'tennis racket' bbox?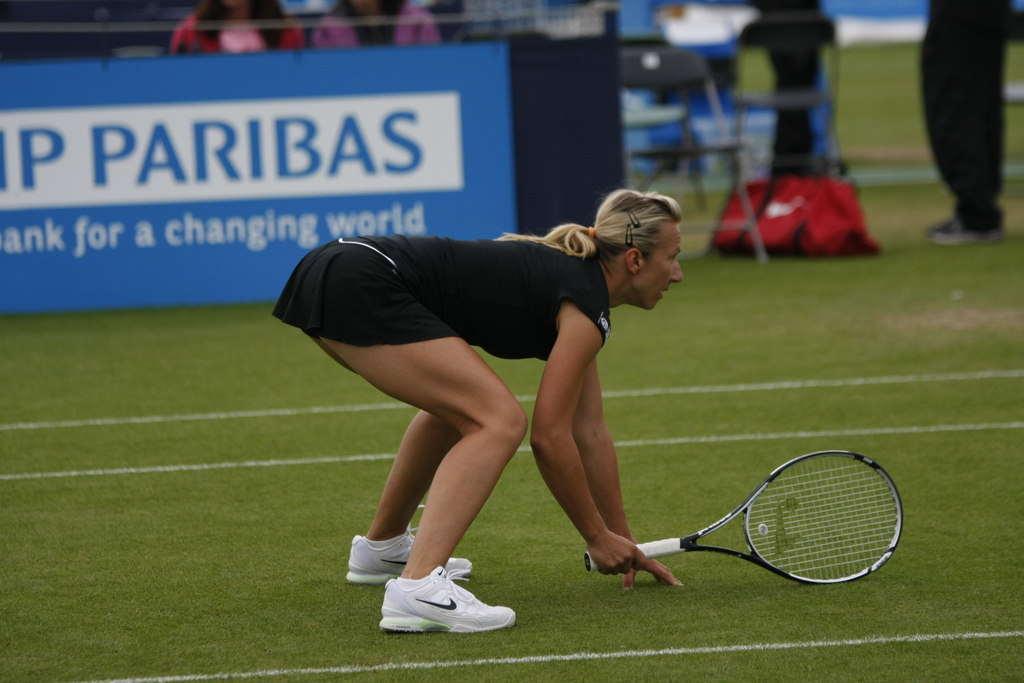
rect(582, 447, 906, 587)
